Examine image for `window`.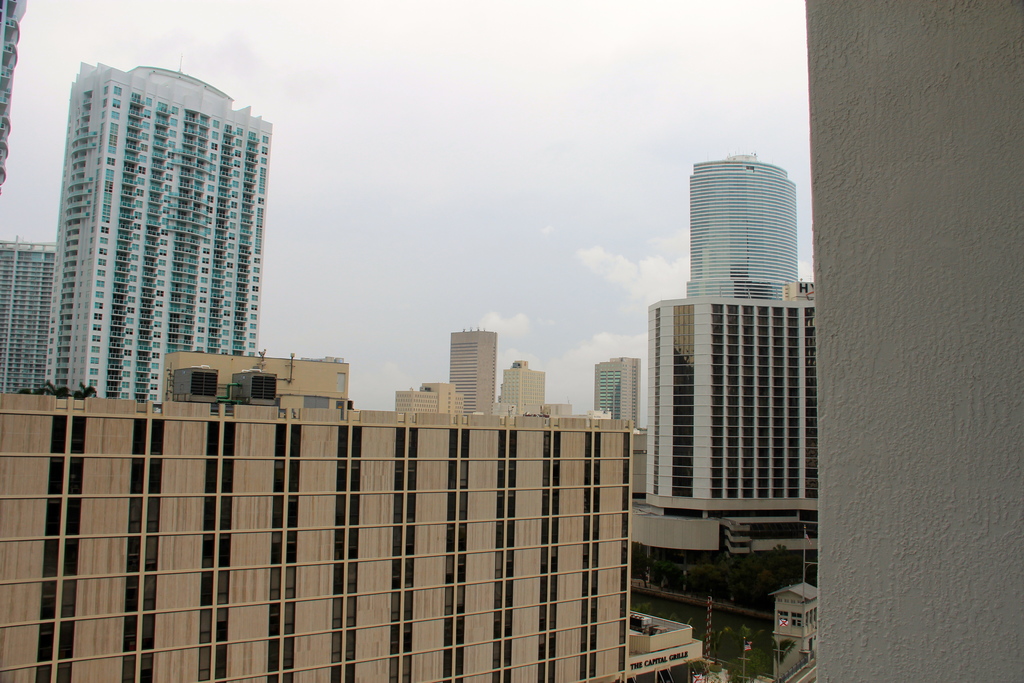
Examination result: l=203, t=224, r=214, b=235.
